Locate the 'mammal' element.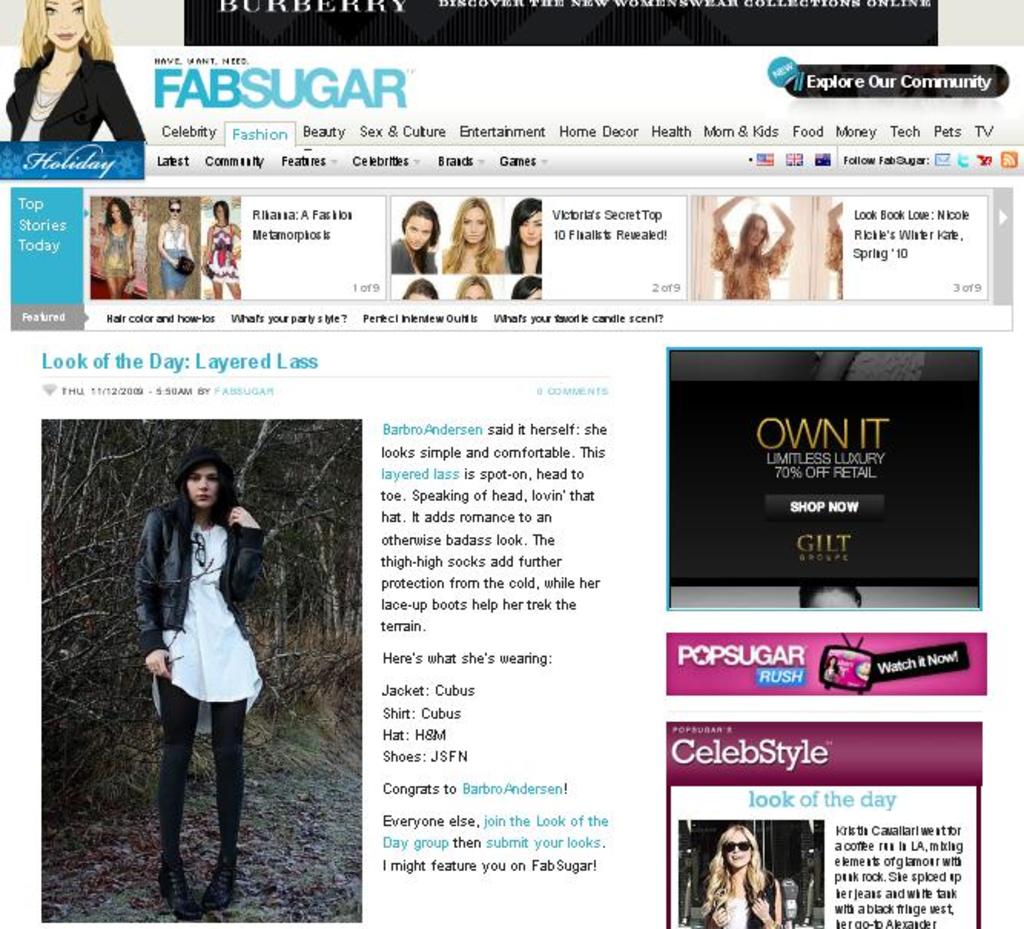
Element bbox: bbox=[513, 273, 543, 298].
